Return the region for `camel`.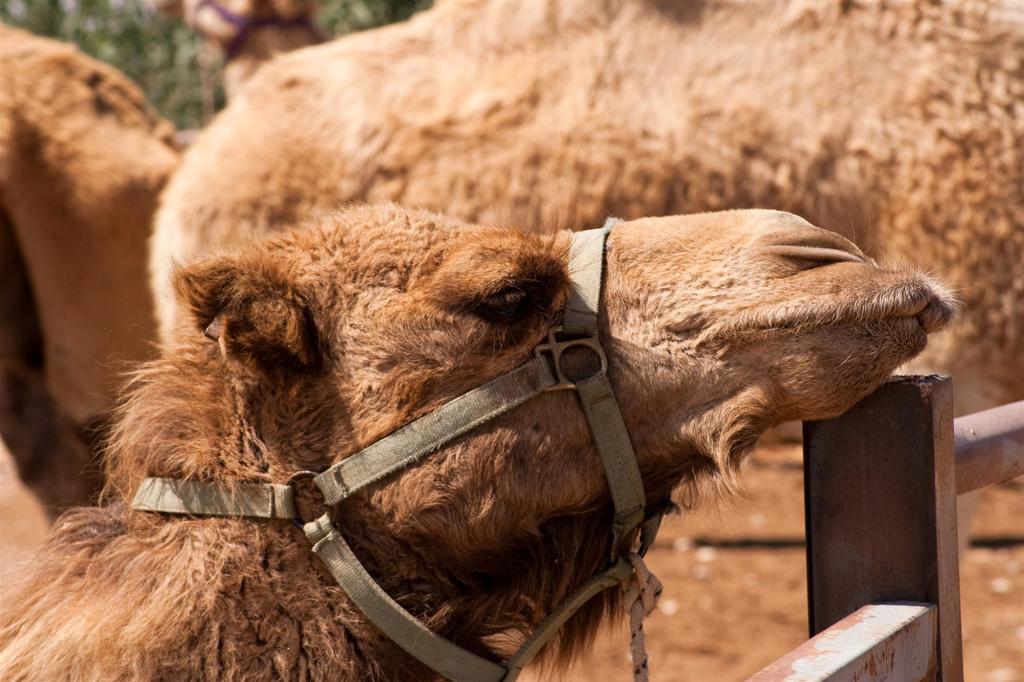
(0, 198, 968, 681).
